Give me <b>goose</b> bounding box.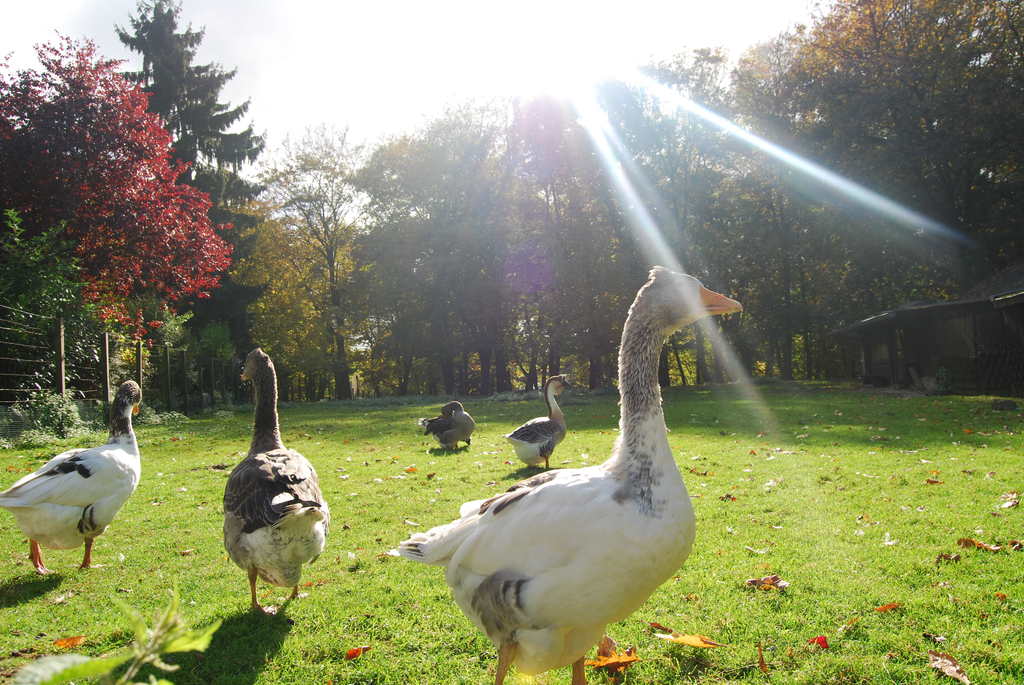
bbox=[510, 370, 572, 471].
